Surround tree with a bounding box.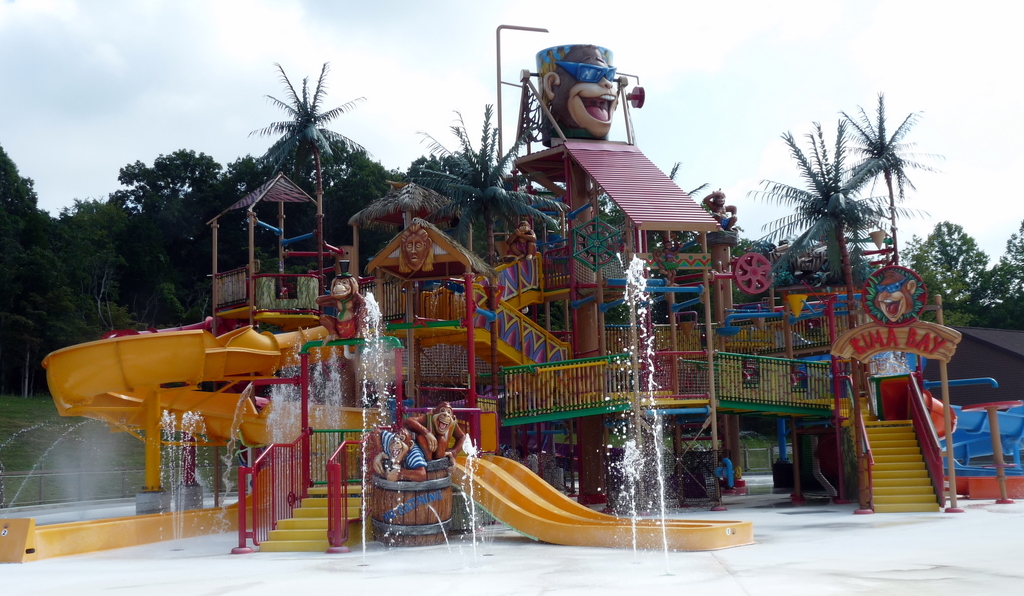
(0,145,89,394).
